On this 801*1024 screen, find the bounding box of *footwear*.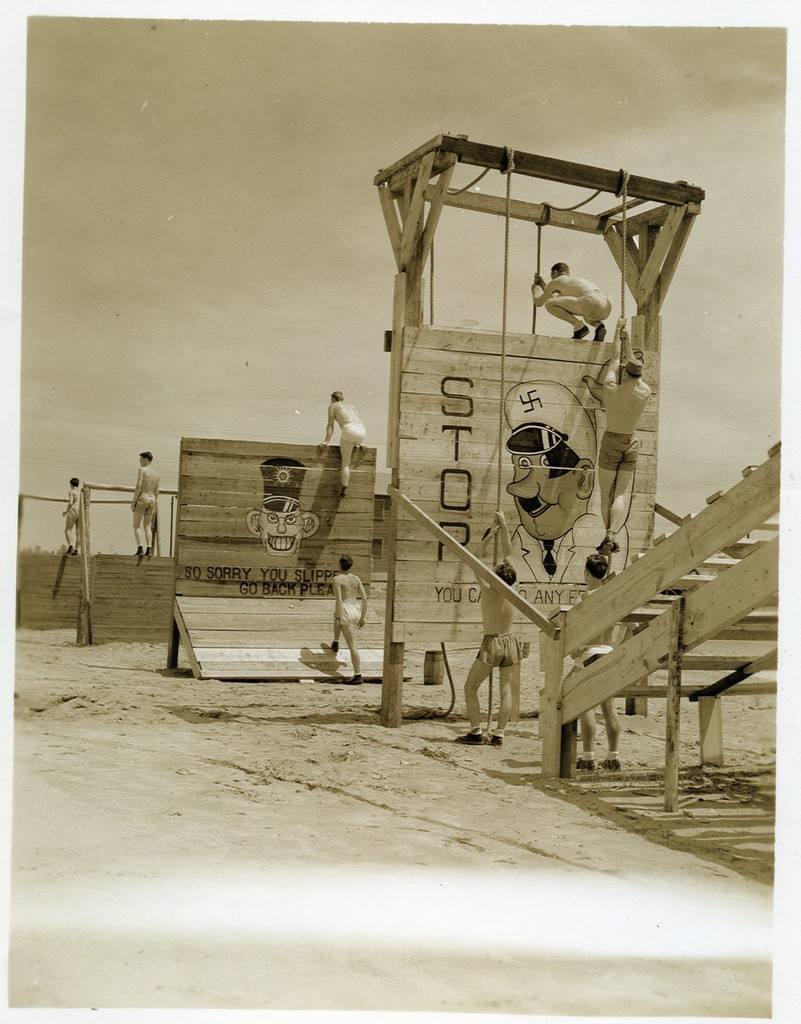
Bounding box: 485 733 506 747.
